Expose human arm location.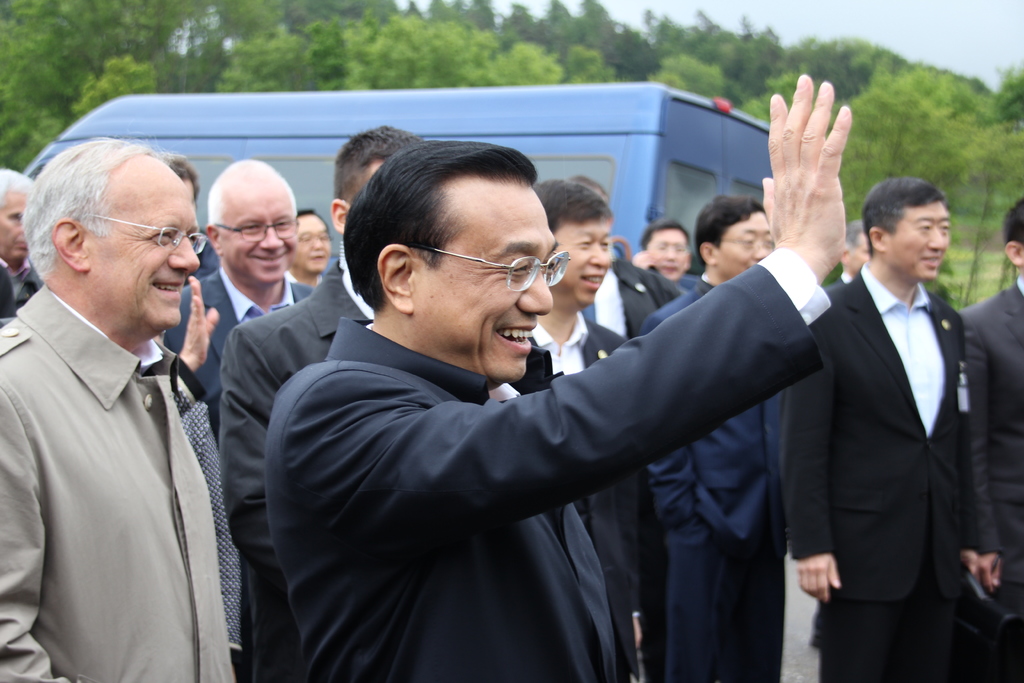
Exposed at box(0, 320, 88, 682).
